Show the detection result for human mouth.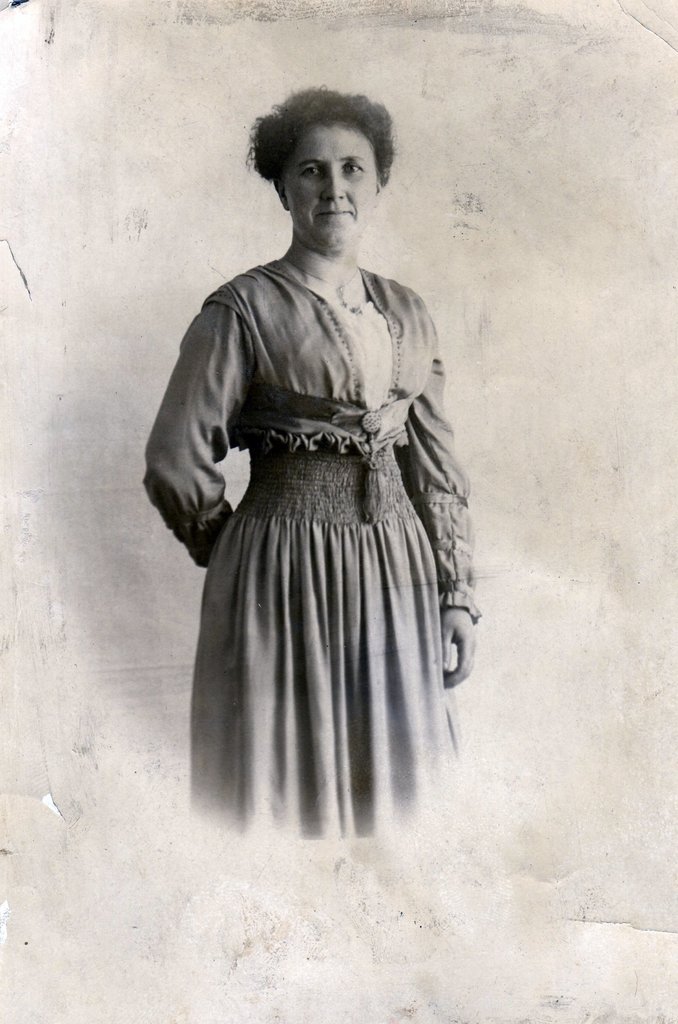
crop(311, 204, 357, 227).
